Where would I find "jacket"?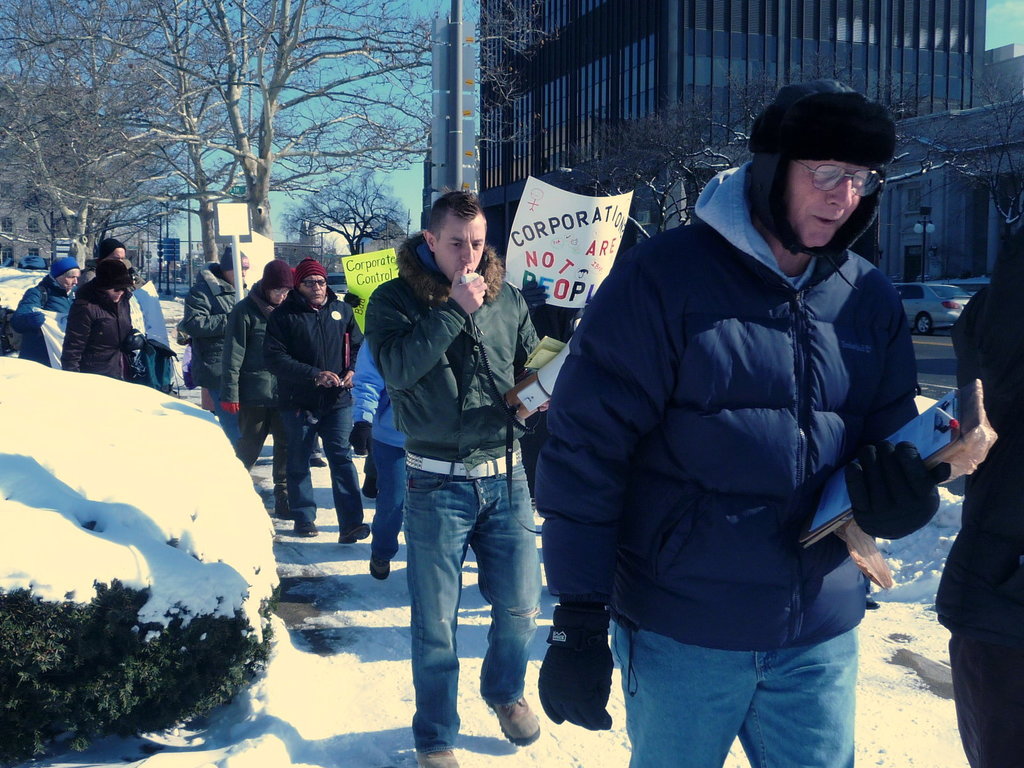
At x1=184 y1=262 x2=244 y2=404.
